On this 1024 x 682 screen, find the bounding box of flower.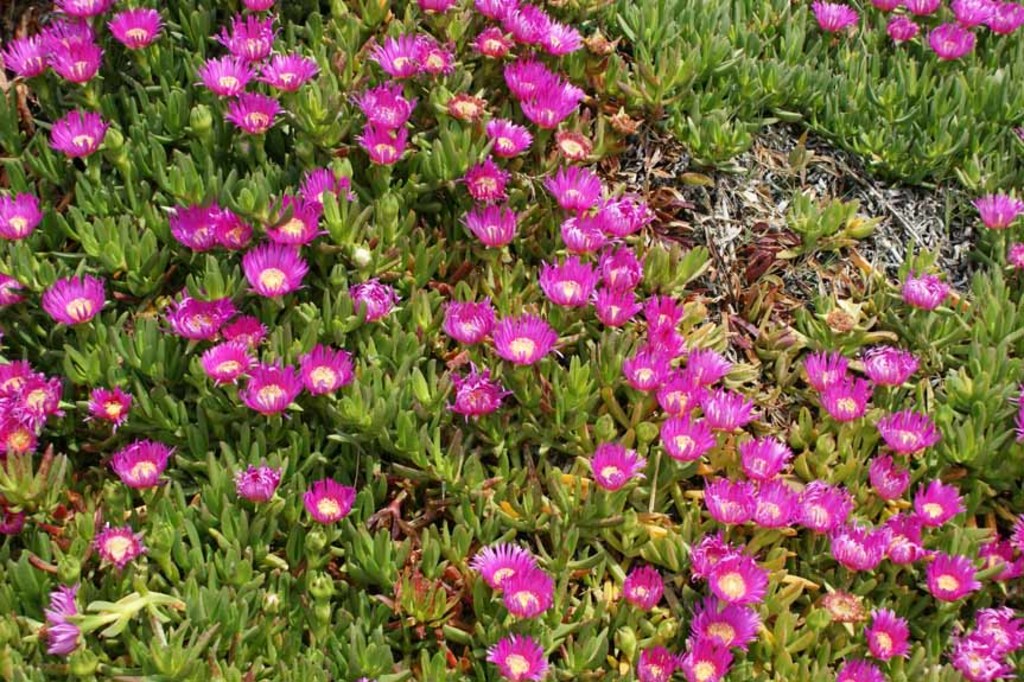
Bounding box: region(224, 315, 263, 351).
